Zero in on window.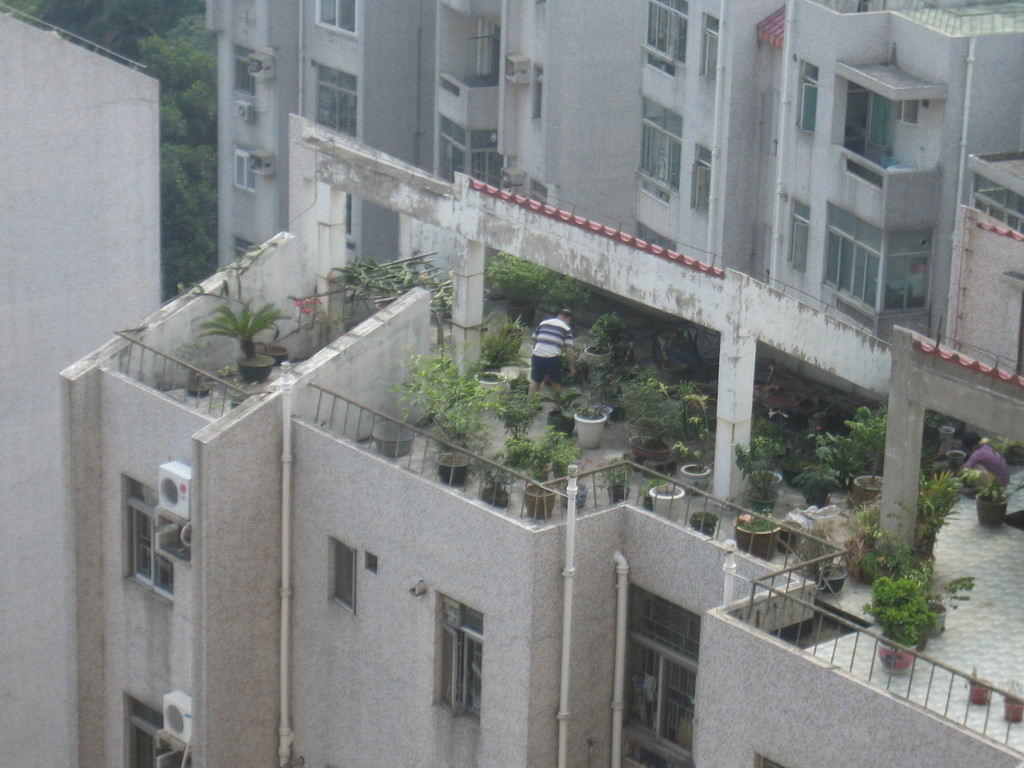
Zeroed in: box=[636, 94, 682, 190].
